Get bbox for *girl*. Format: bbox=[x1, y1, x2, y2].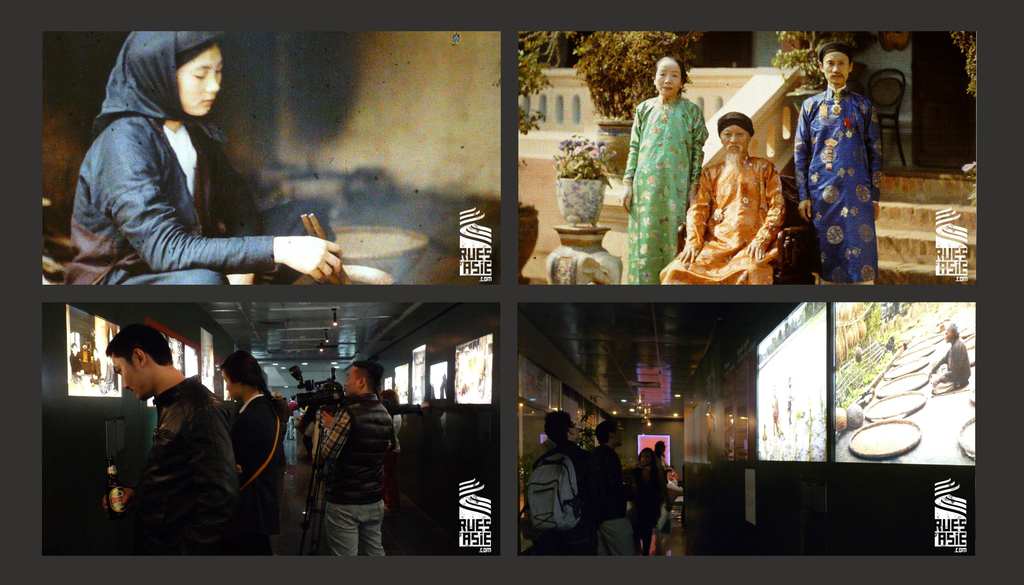
bbox=[626, 445, 671, 557].
